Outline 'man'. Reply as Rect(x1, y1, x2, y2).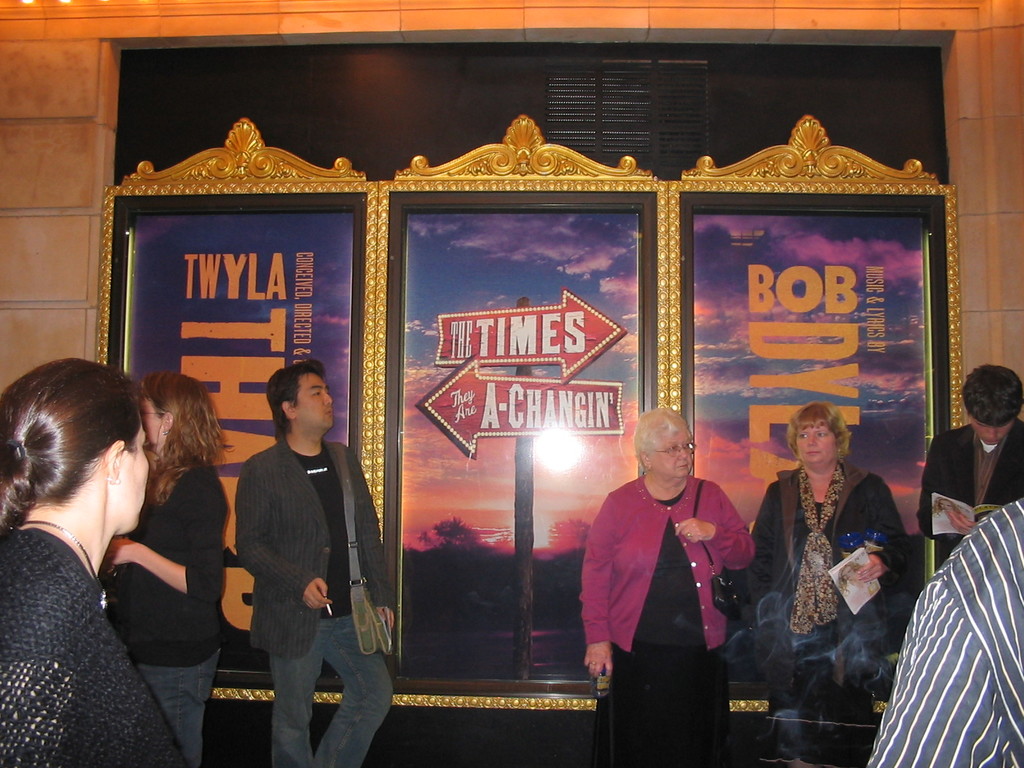
Rect(215, 355, 376, 756).
